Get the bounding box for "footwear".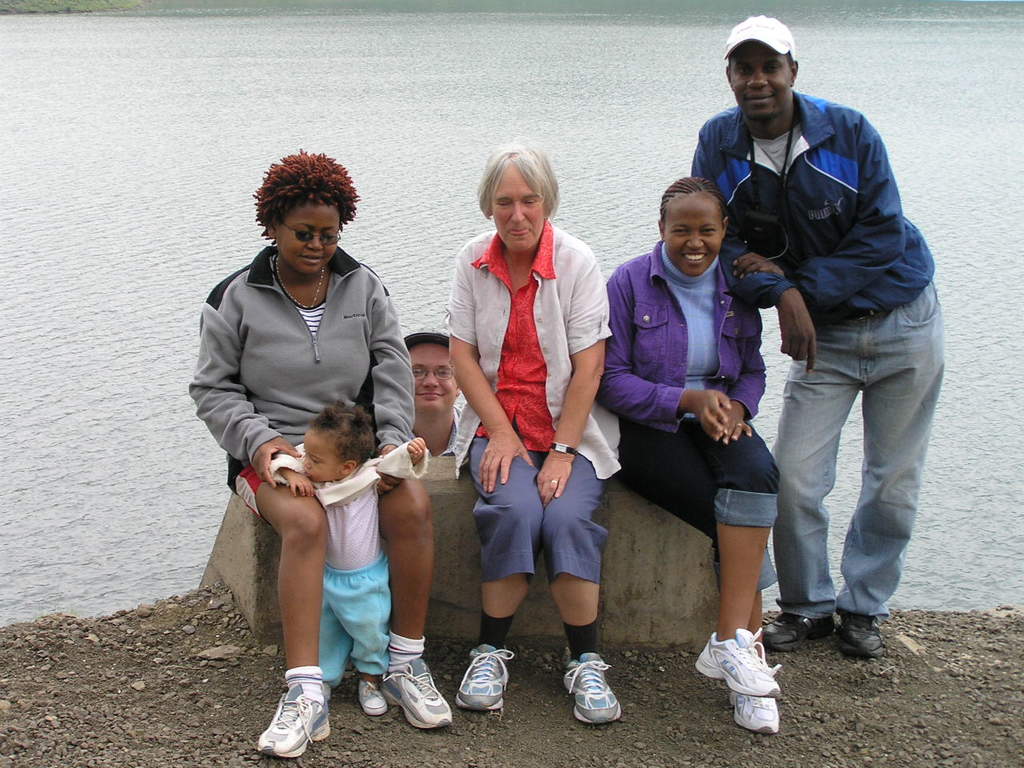
[x1=256, y1=678, x2=334, y2=754].
